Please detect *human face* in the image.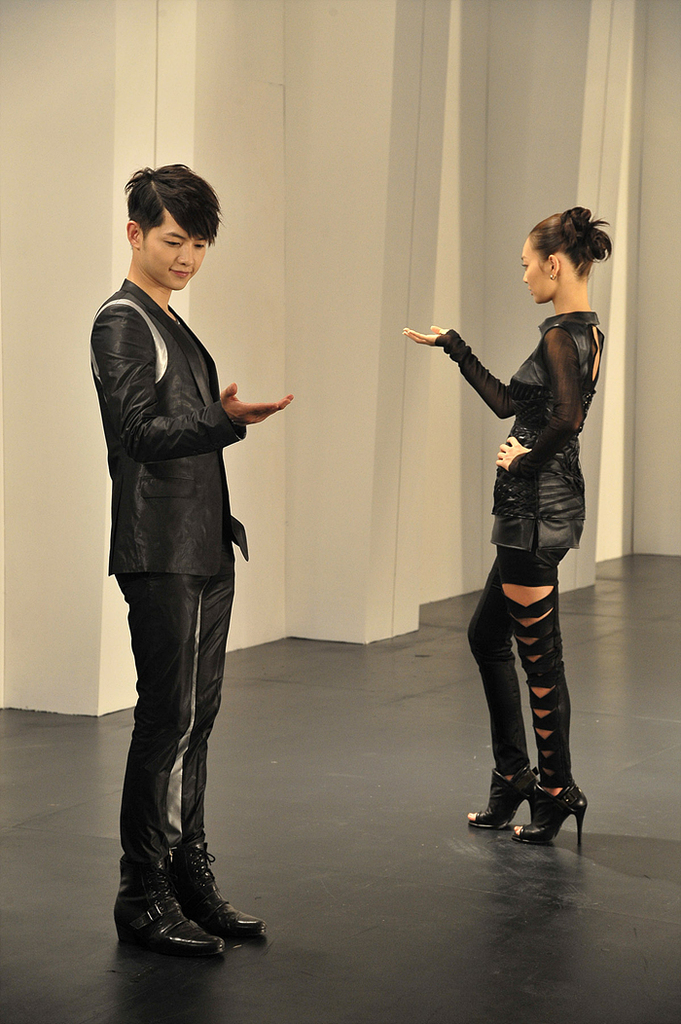
{"x1": 142, "y1": 207, "x2": 215, "y2": 287}.
